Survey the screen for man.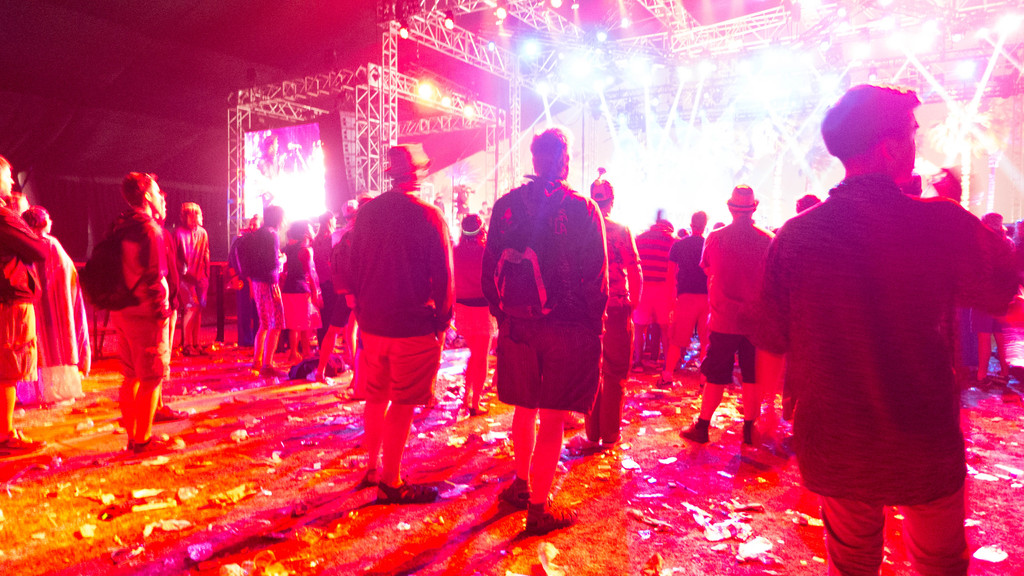
Survey found: 346,138,458,500.
